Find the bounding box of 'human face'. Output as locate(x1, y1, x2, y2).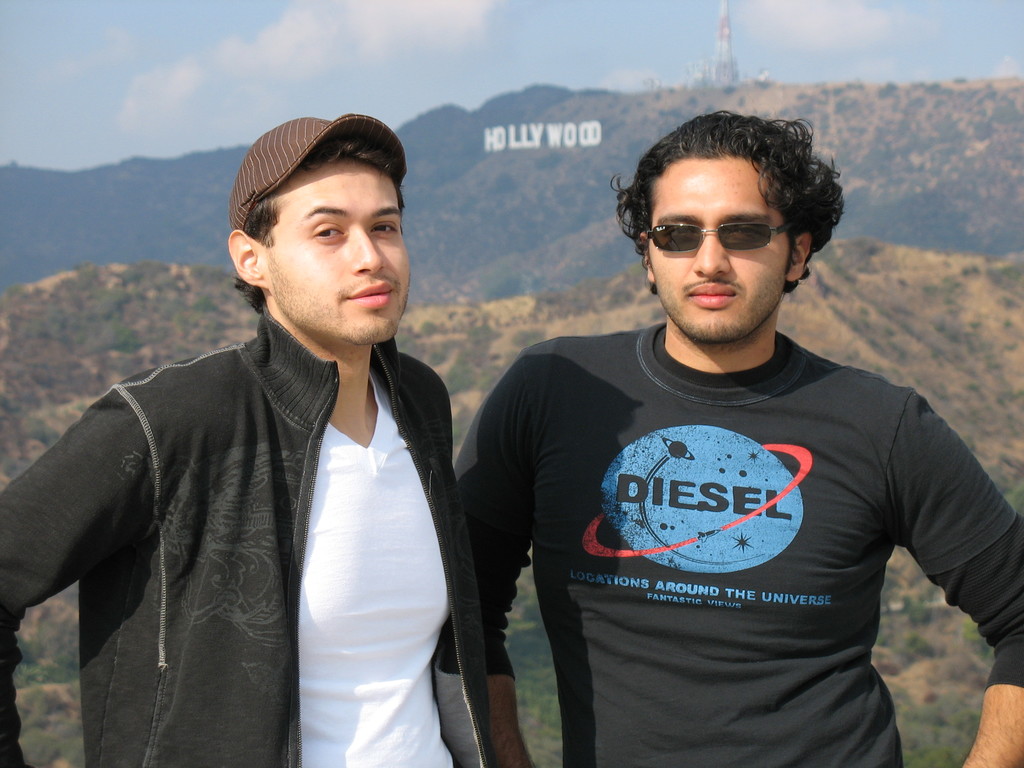
locate(268, 159, 410, 340).
